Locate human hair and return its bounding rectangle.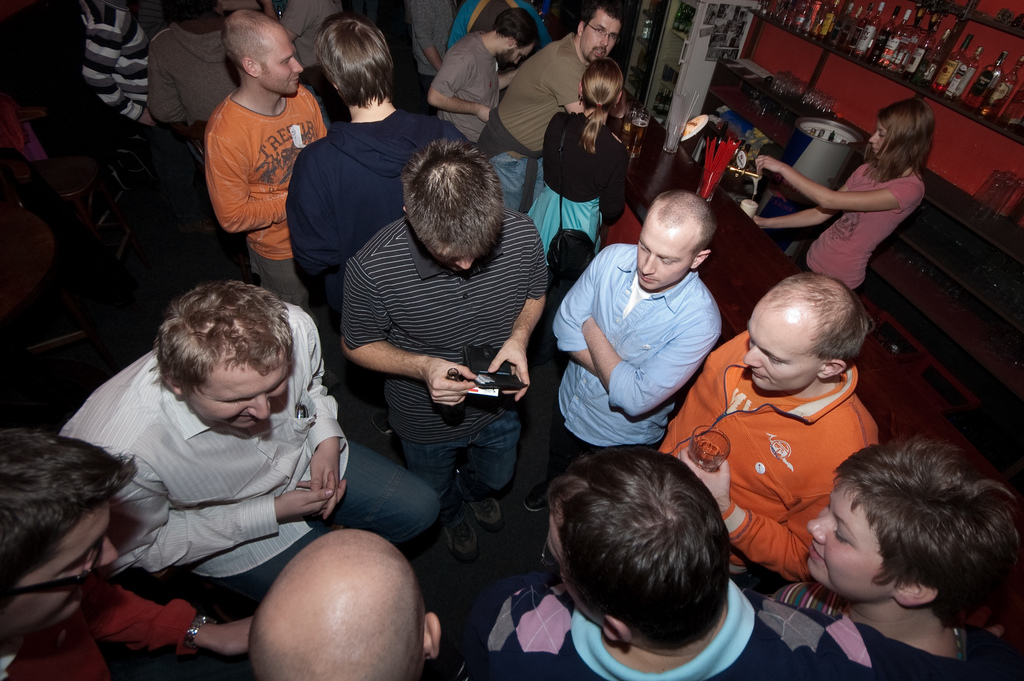
831 438 1023 636.
